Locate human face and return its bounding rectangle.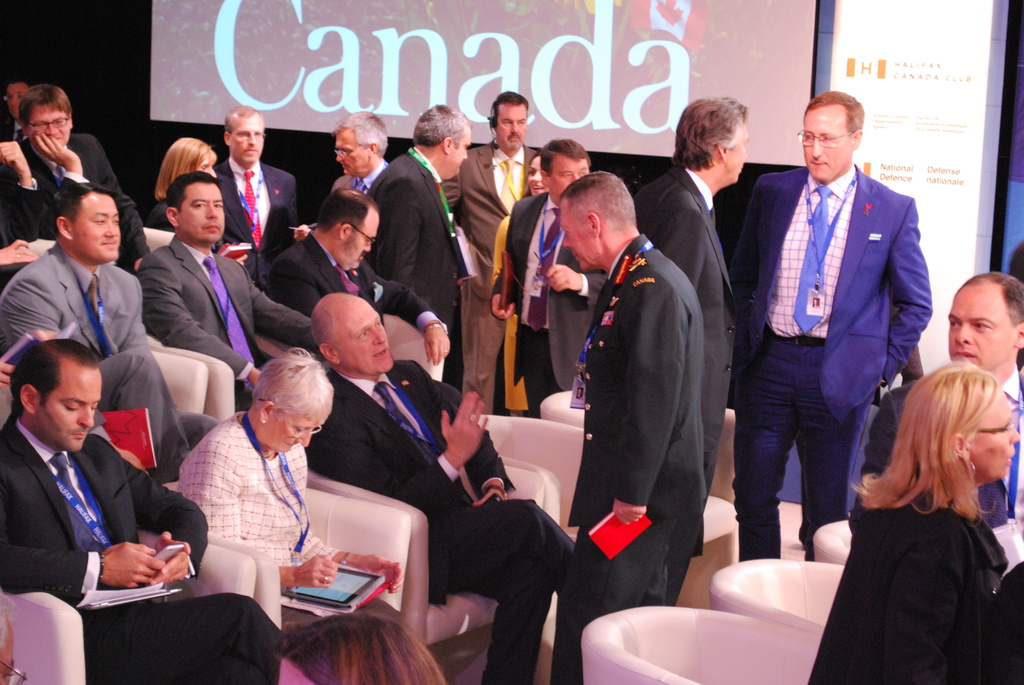
box=[967, 391, 1021, 480].
